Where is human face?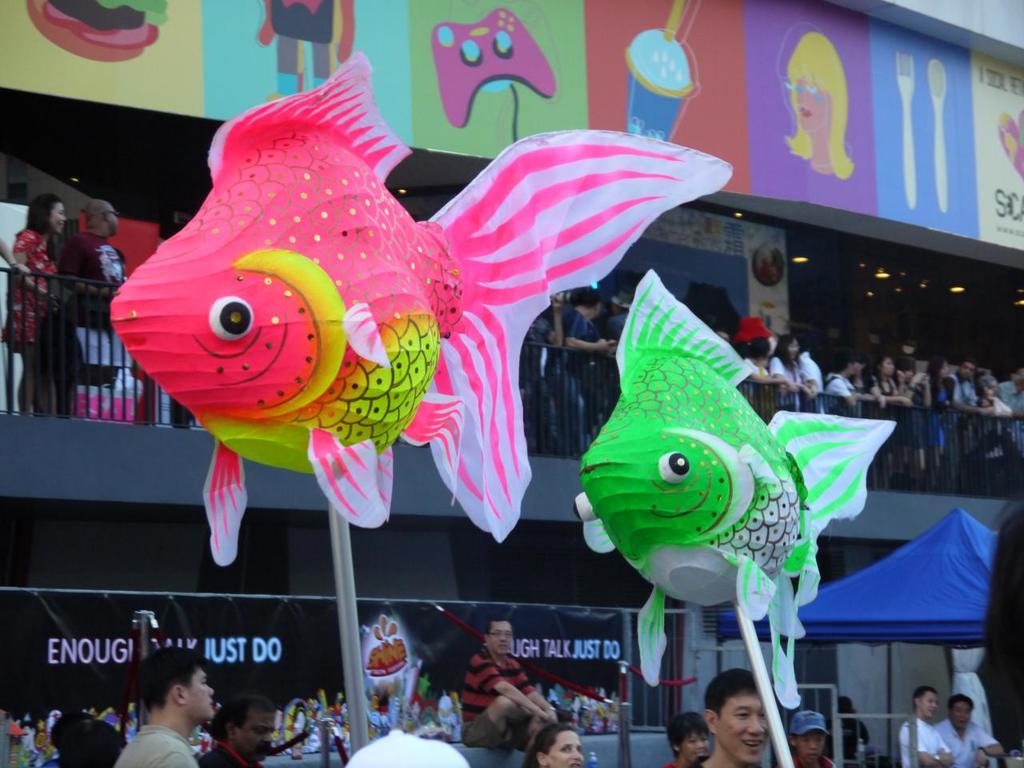
<region>721, 698, 770, 766</region>.
